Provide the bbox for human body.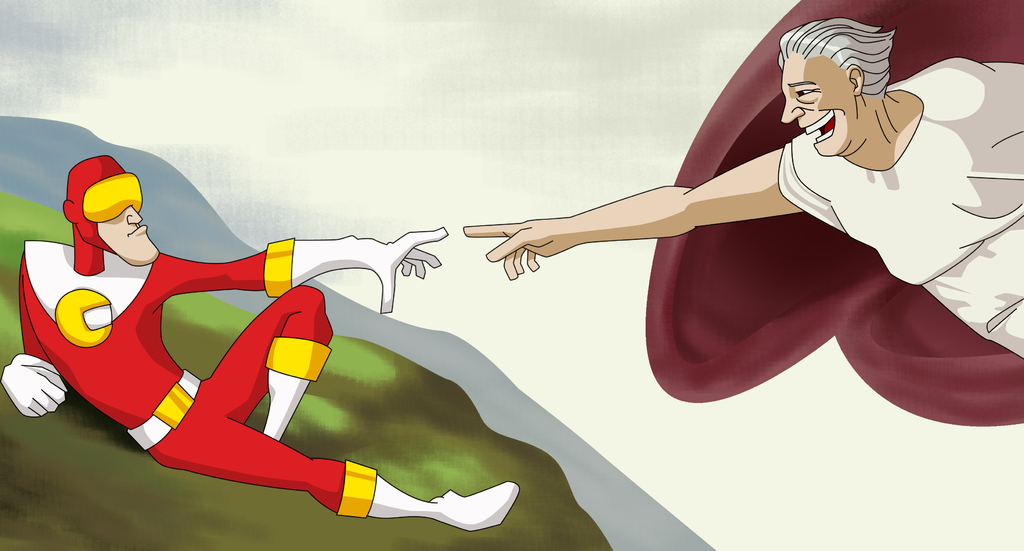
[456, 54, 1023, 360].
